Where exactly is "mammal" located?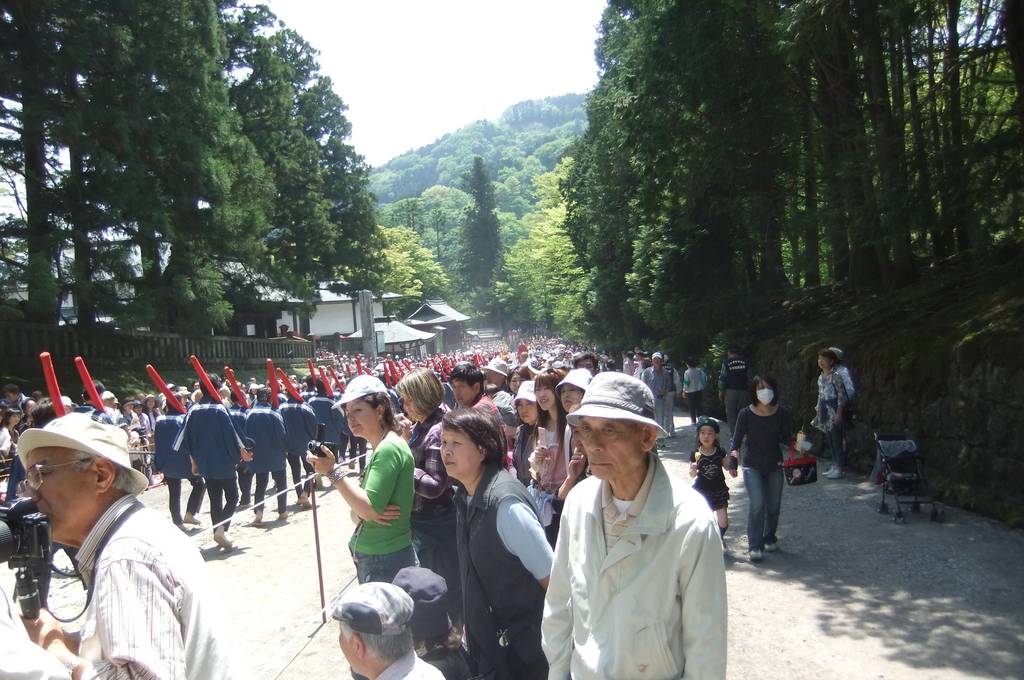
Its bounding box is rect(727, 372, 798, 558).
